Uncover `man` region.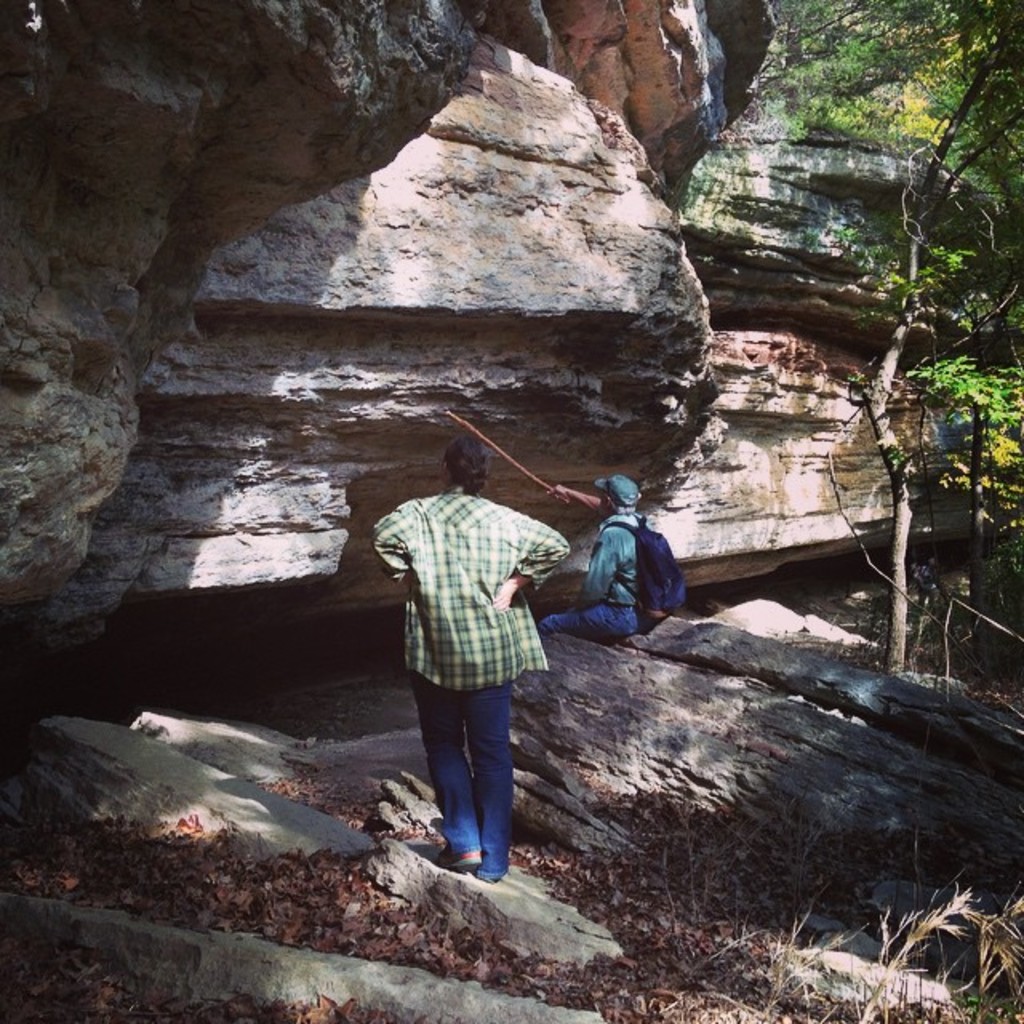
Uncovered: select_region(549, 474, 680, 648).
